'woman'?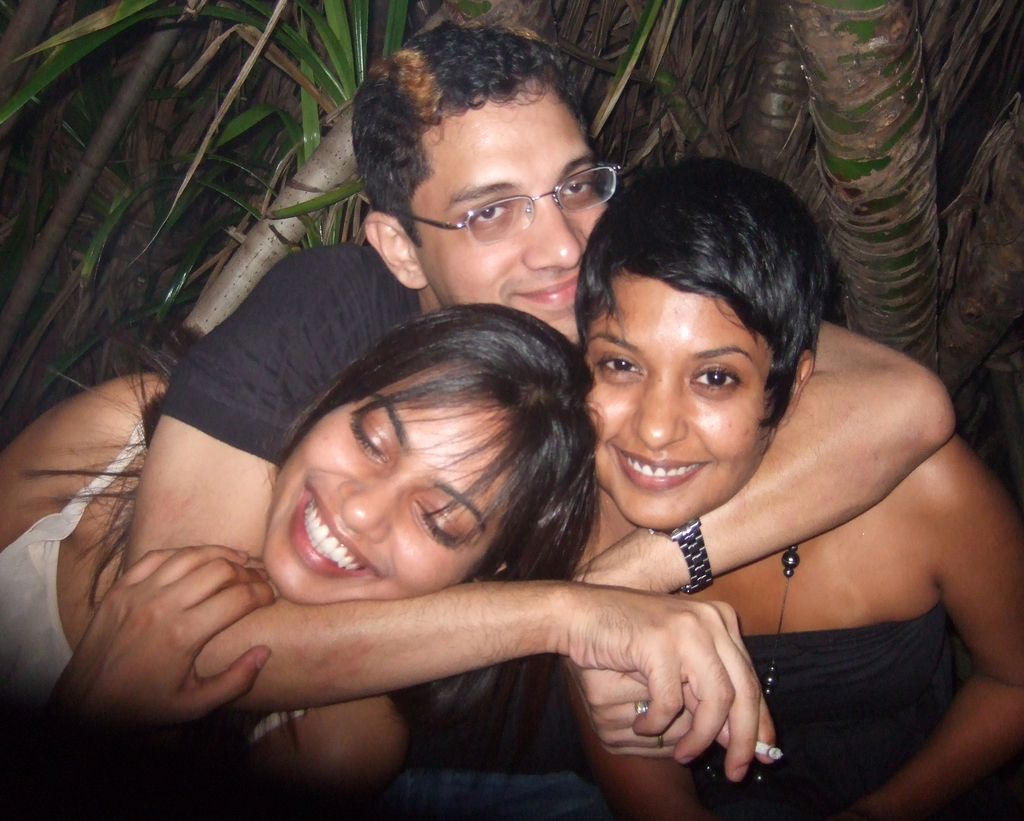
(0,301,605,820)
